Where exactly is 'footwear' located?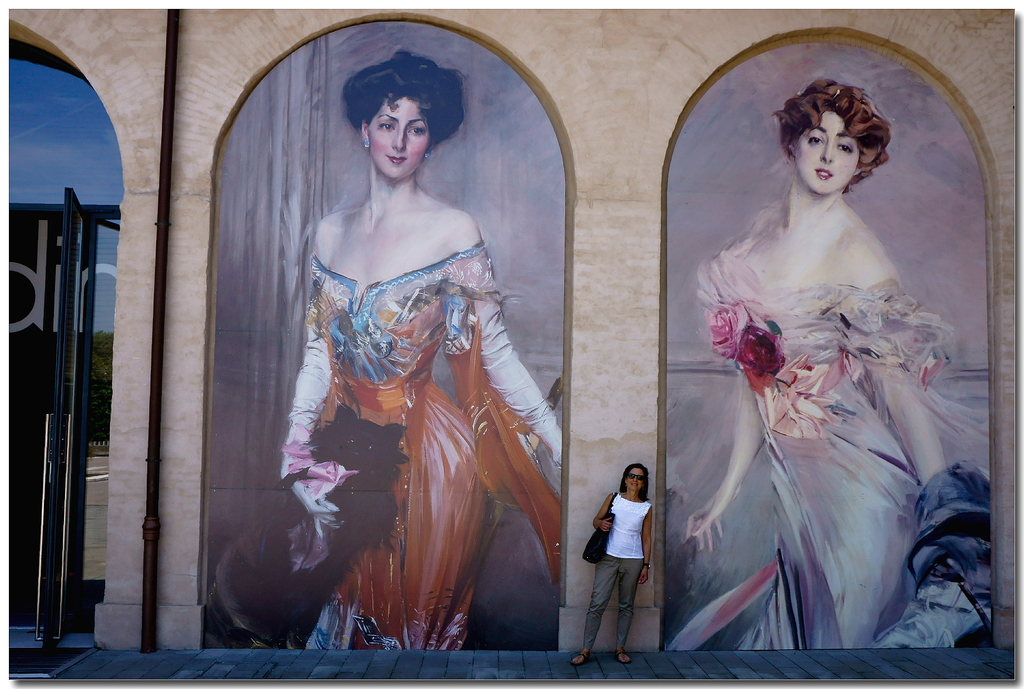
Its bounding box is detection(615, 647, 639, 670).
